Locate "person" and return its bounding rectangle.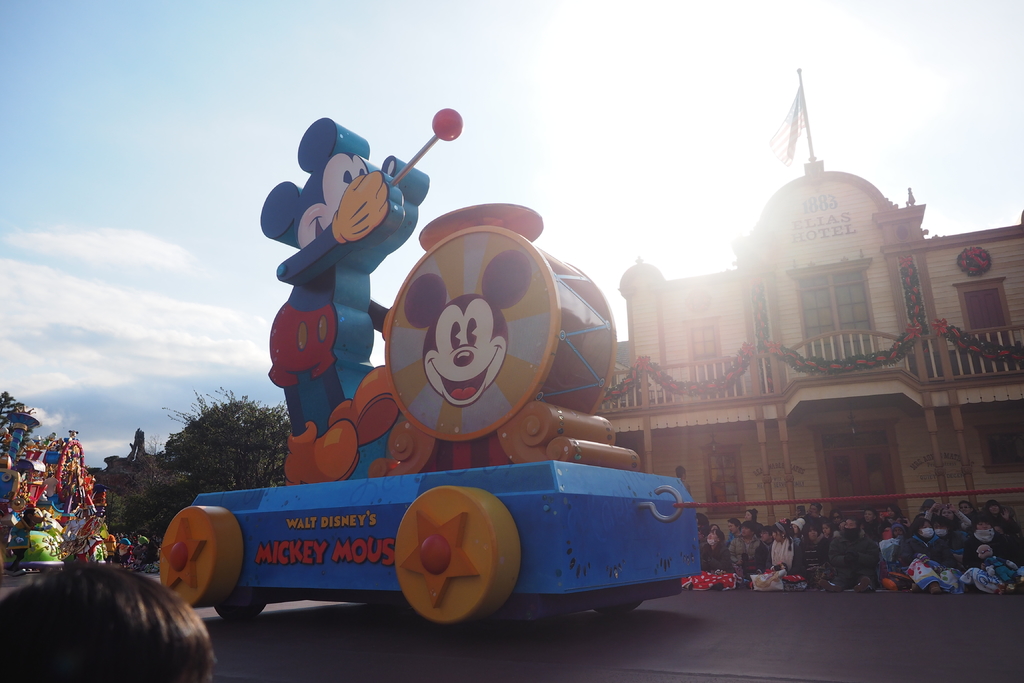
region(673, 463, 694, 504).
